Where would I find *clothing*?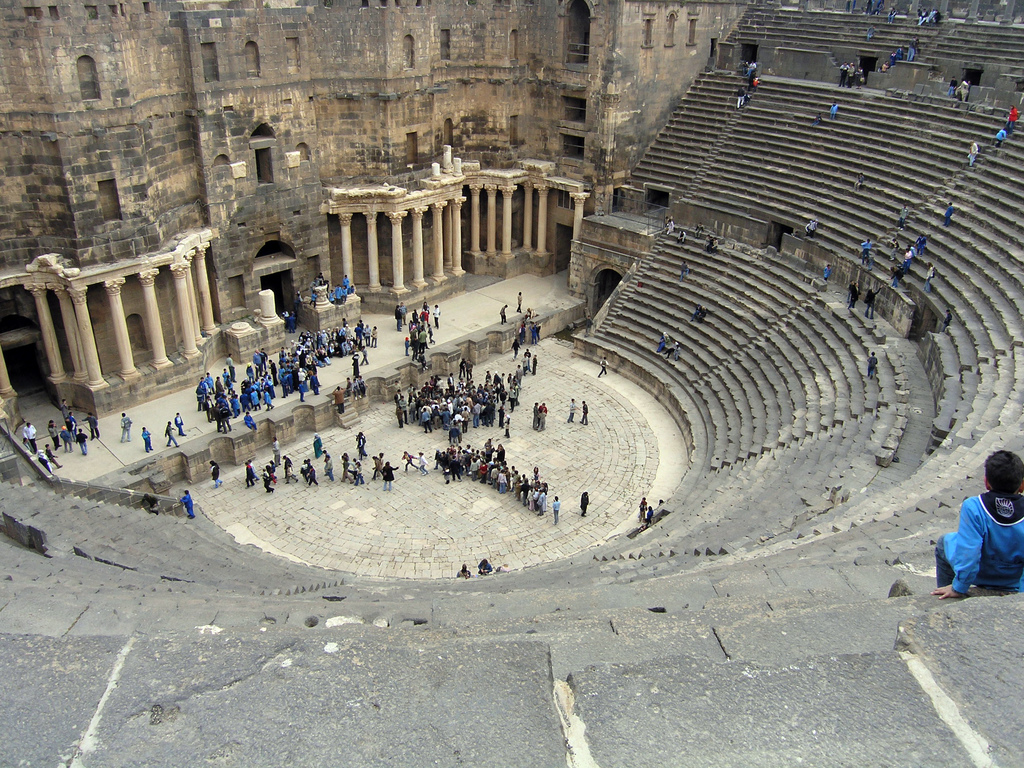
At l=520, t=311, r=539, b=318.
